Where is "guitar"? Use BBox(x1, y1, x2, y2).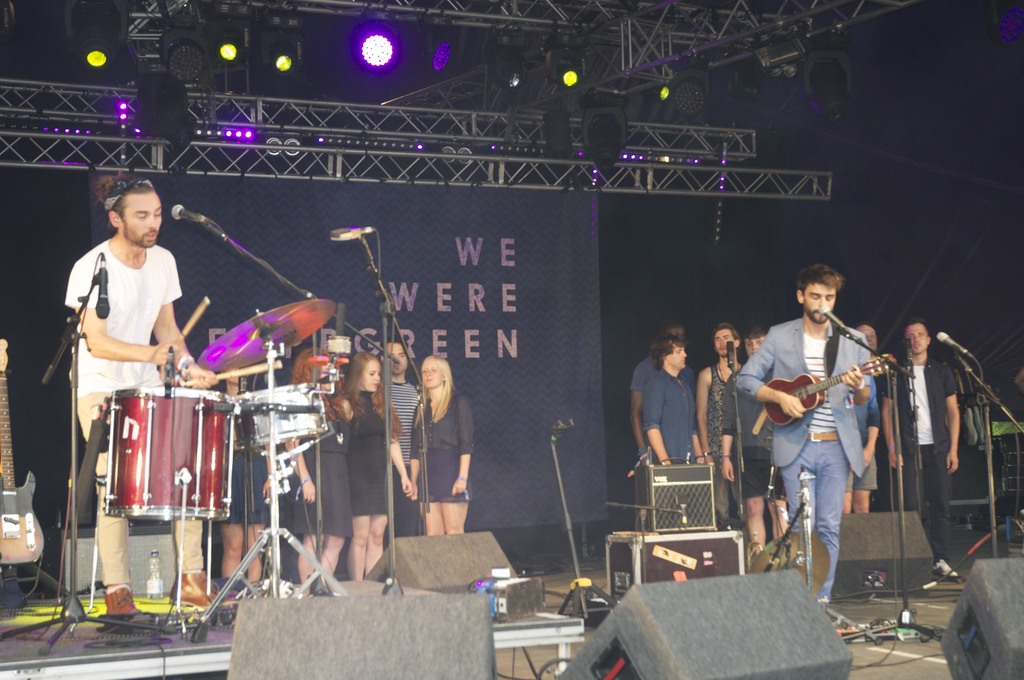
BBox(0, 334, 45, 565).
